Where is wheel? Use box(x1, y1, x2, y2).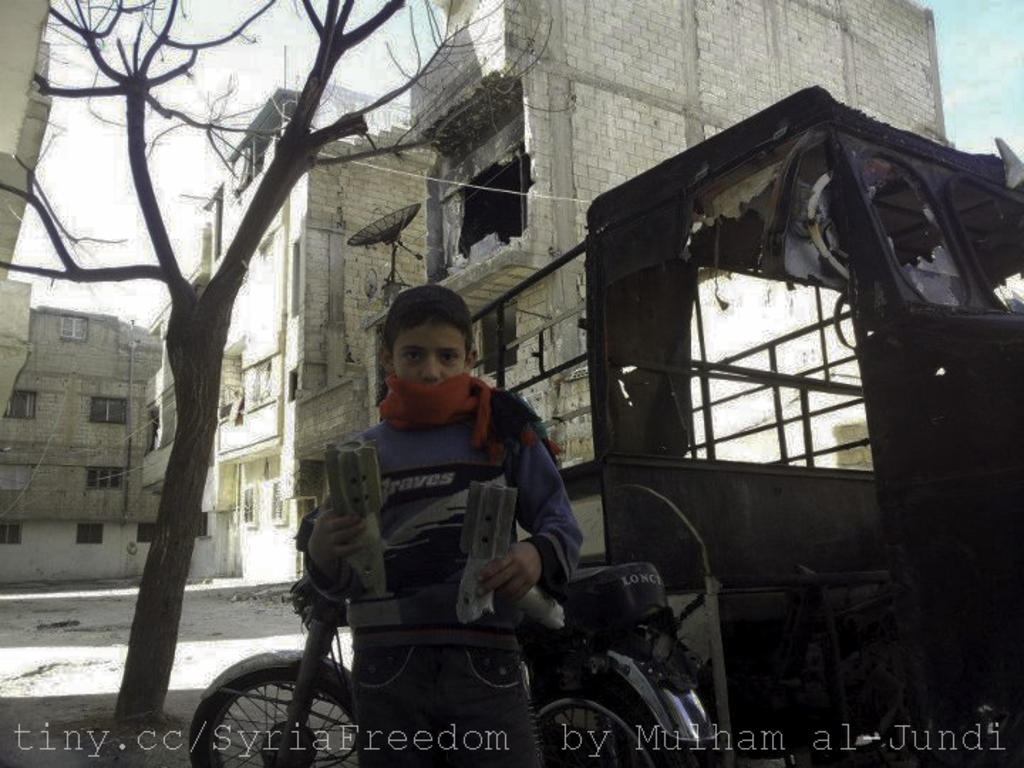
box(201, 666, 333, 758).
